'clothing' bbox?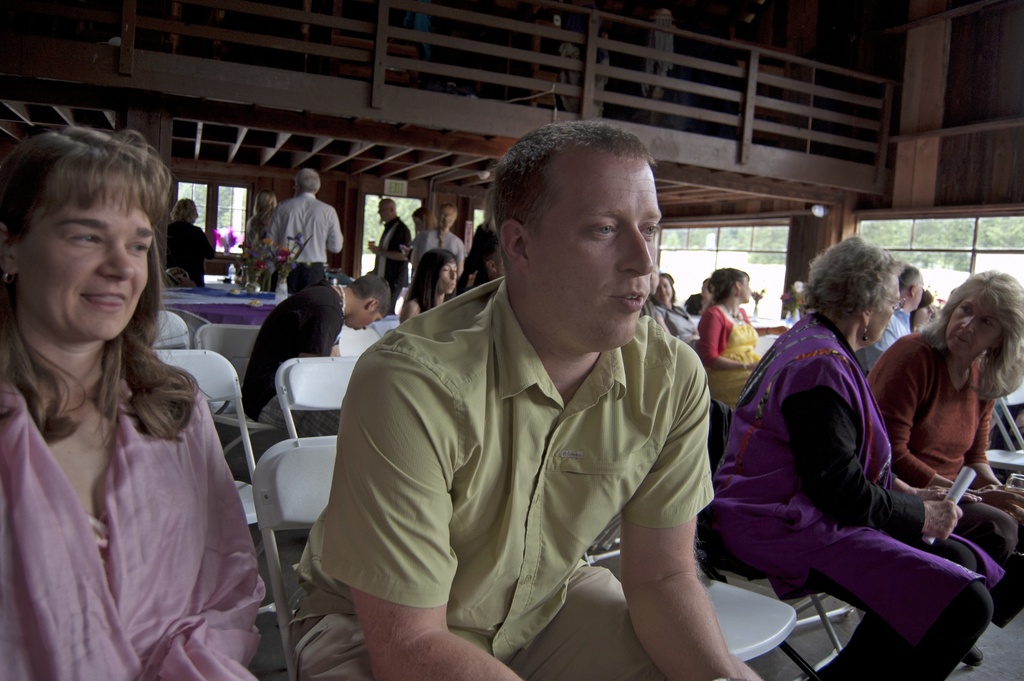
bbox=[699, 307, 764, 413]
